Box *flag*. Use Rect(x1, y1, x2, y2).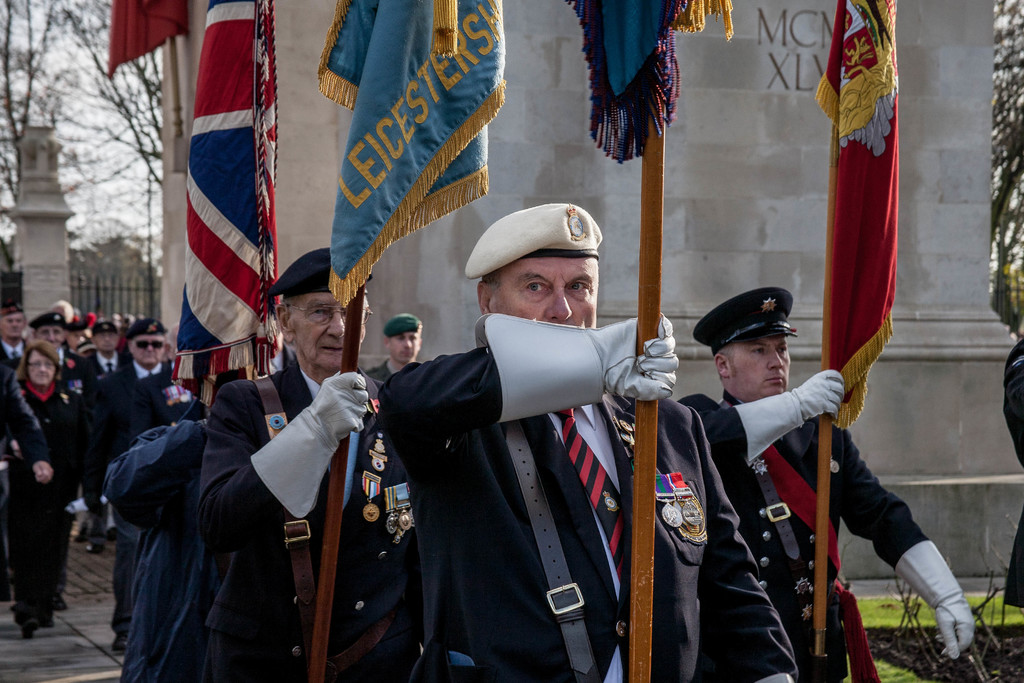
Rect(828, 0, 900, 438).
